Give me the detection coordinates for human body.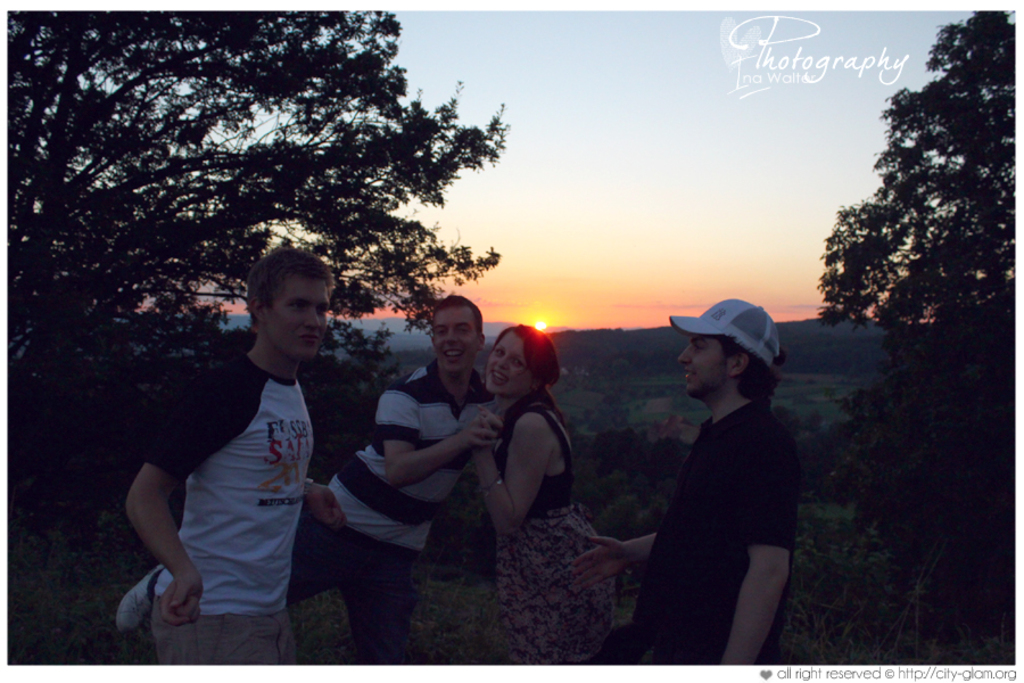
(454,397,624,667).
